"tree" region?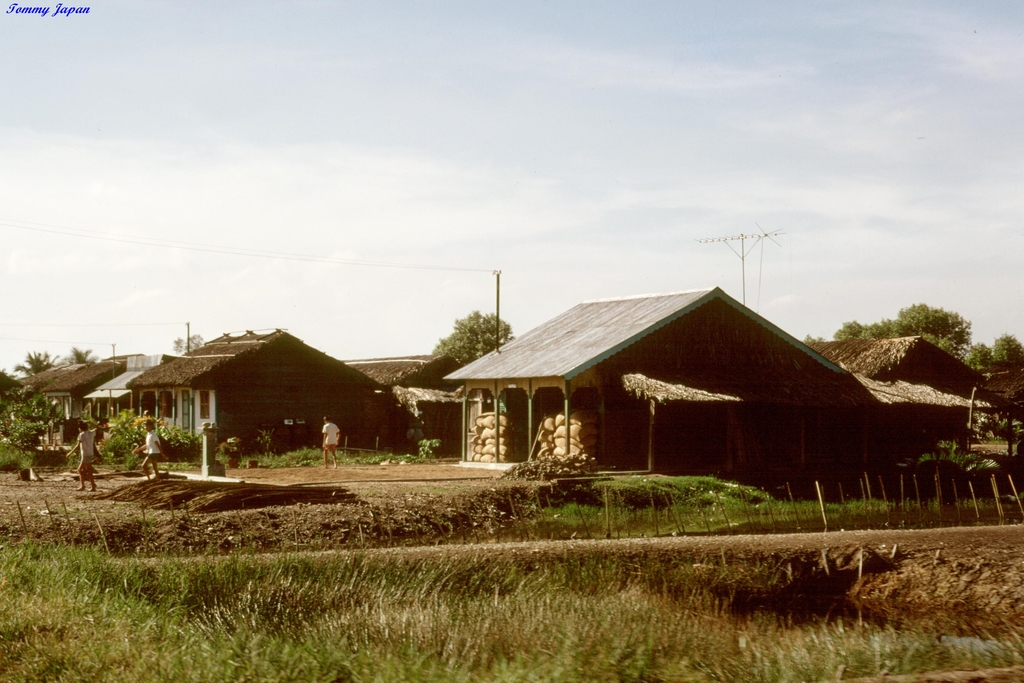
[426, 308, 514, 379]
